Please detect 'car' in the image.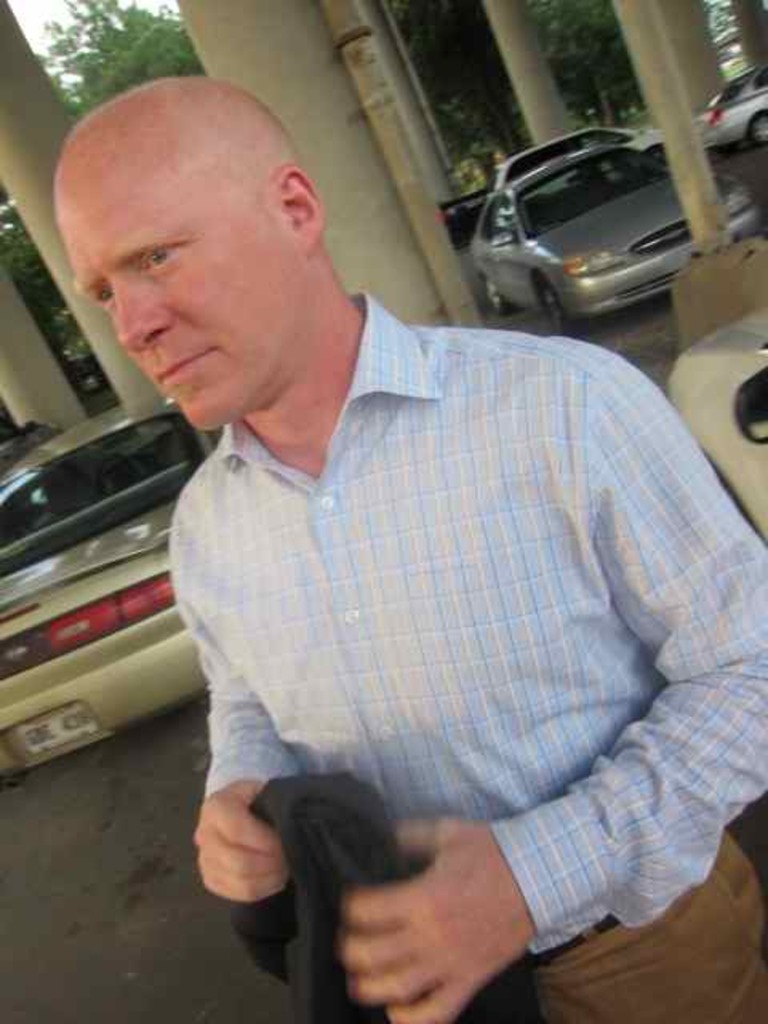
bbox(701, 64, 766, 141).
